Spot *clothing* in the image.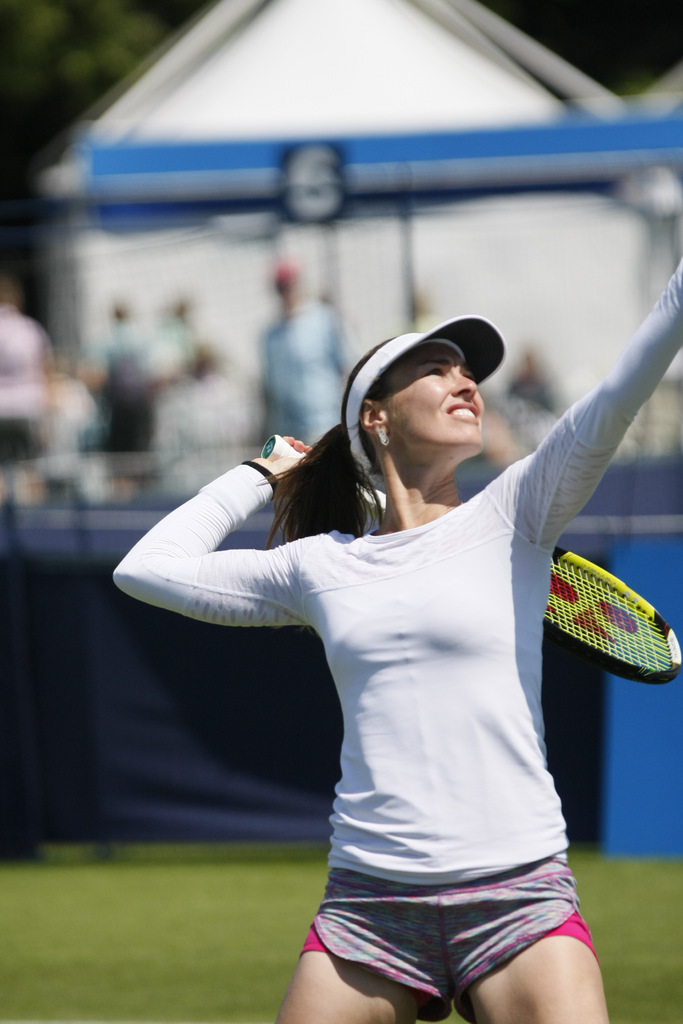
*clothing* found at {"x1": 3, "y1": 307, "x2": 54, "y2": 417}.
